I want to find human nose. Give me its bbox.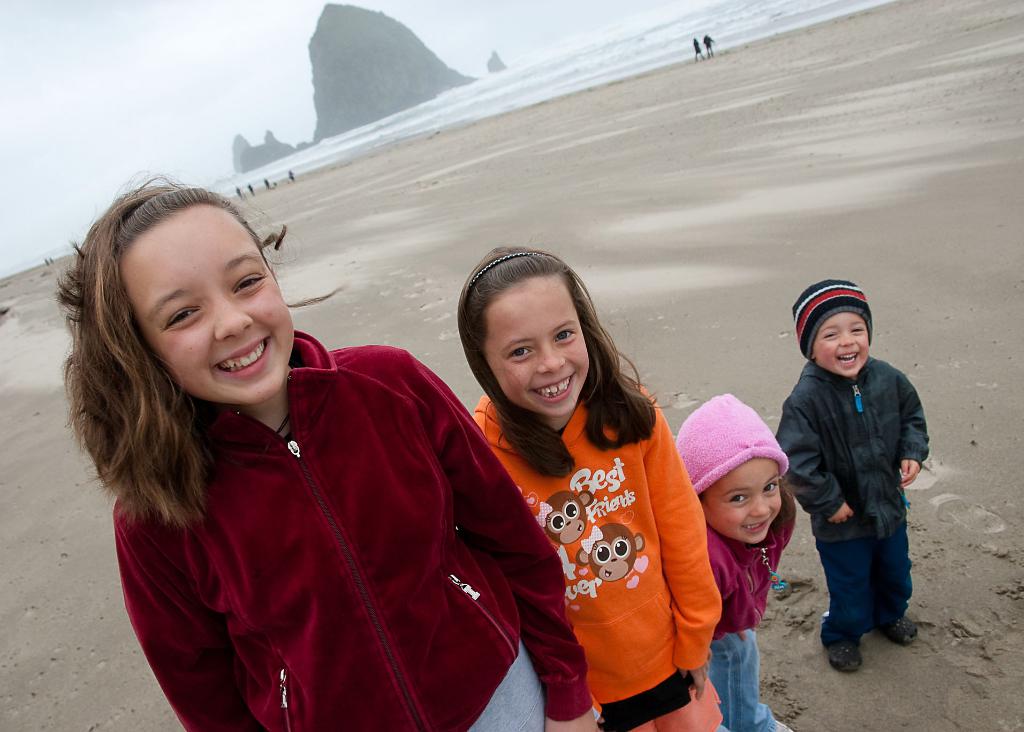
{"x1": 214, "y1": 296, "x2": 253, "y2": 346}.
